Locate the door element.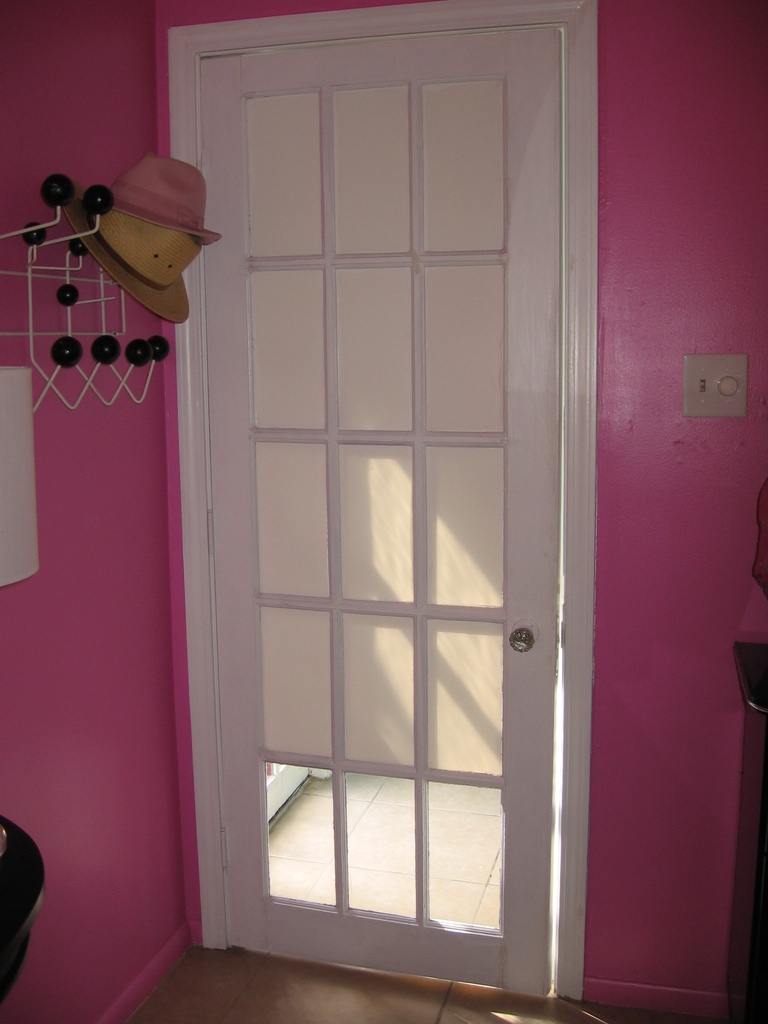
Element bbox: detection(189, 46, 567, 957).
